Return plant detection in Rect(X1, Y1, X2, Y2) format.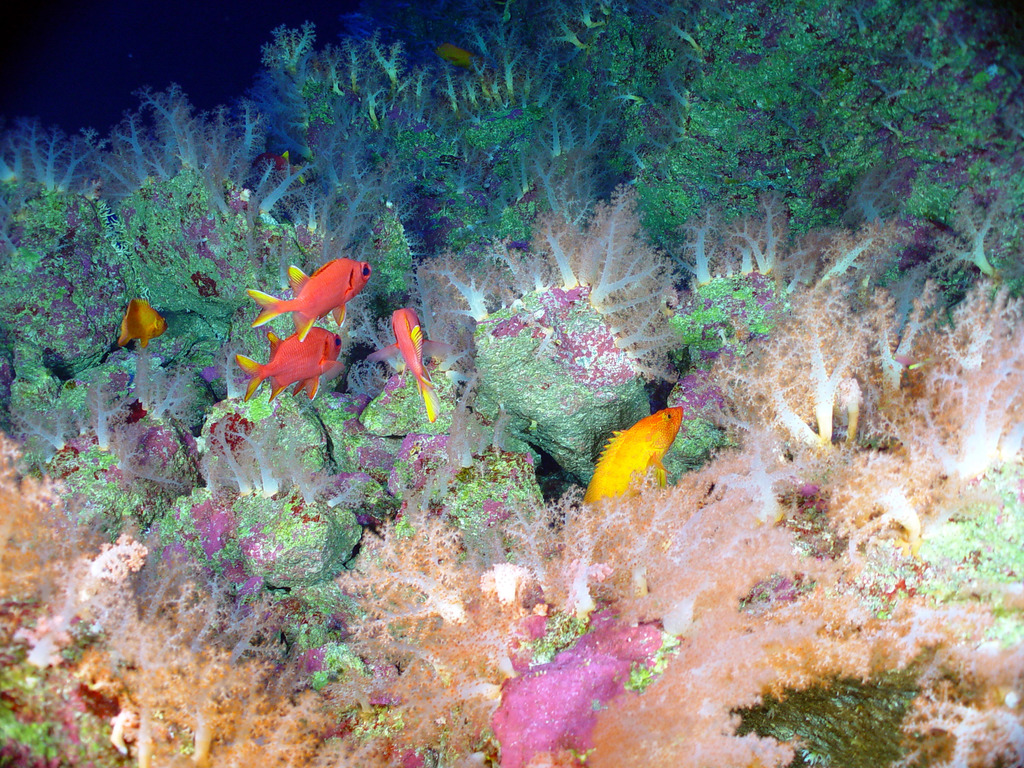
Rect(271, 574, 378, 701).
